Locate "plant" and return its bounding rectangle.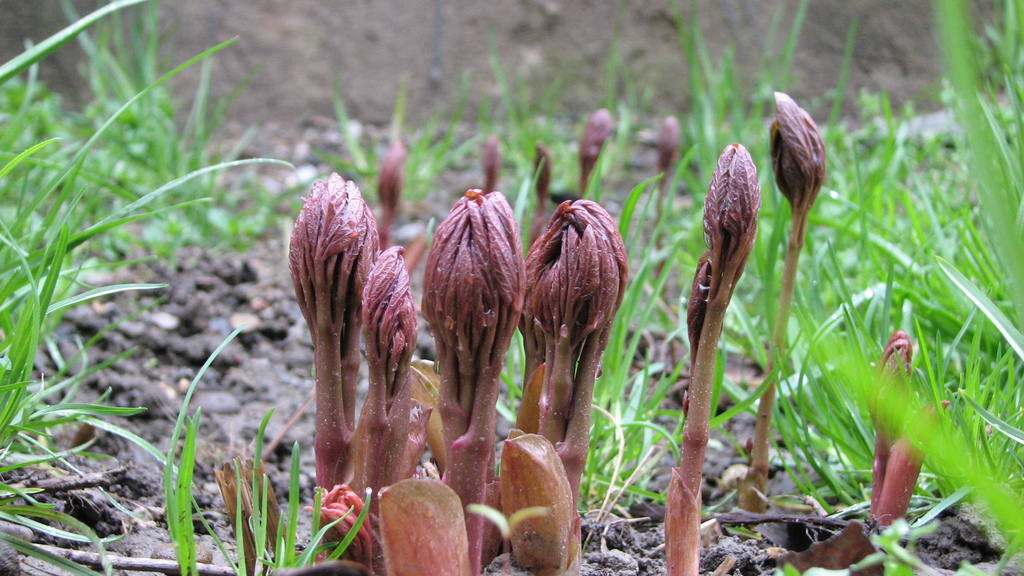
box=[246, 137, 651, 547].
